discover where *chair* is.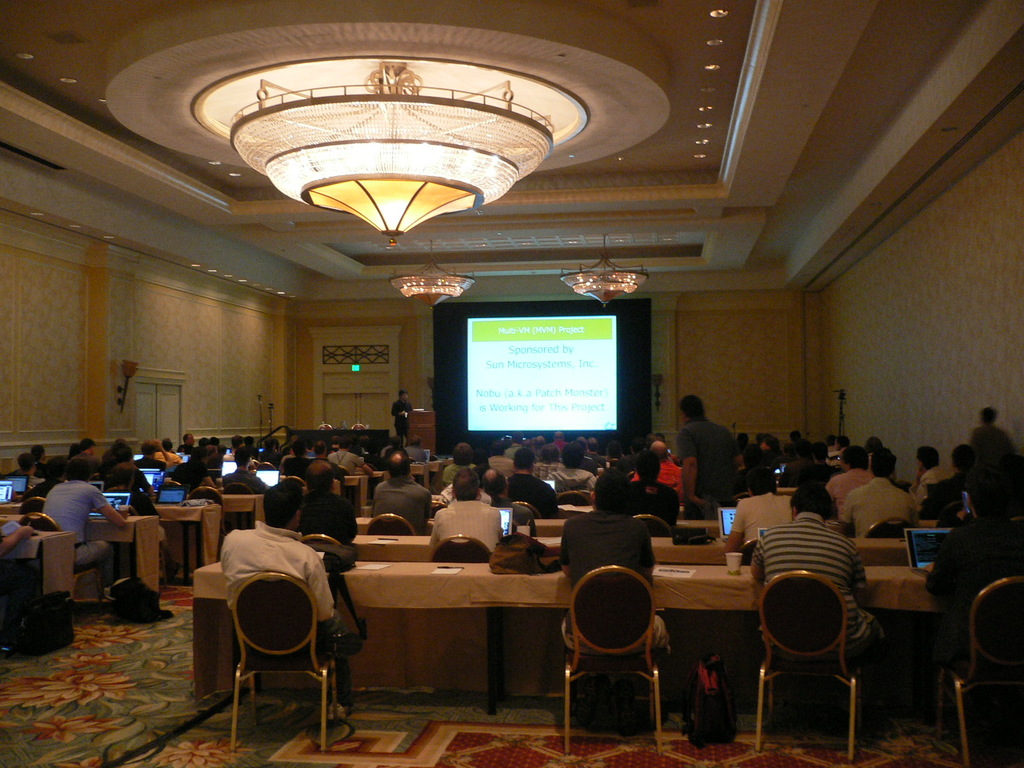
Discovered at 226/574/346/748.
